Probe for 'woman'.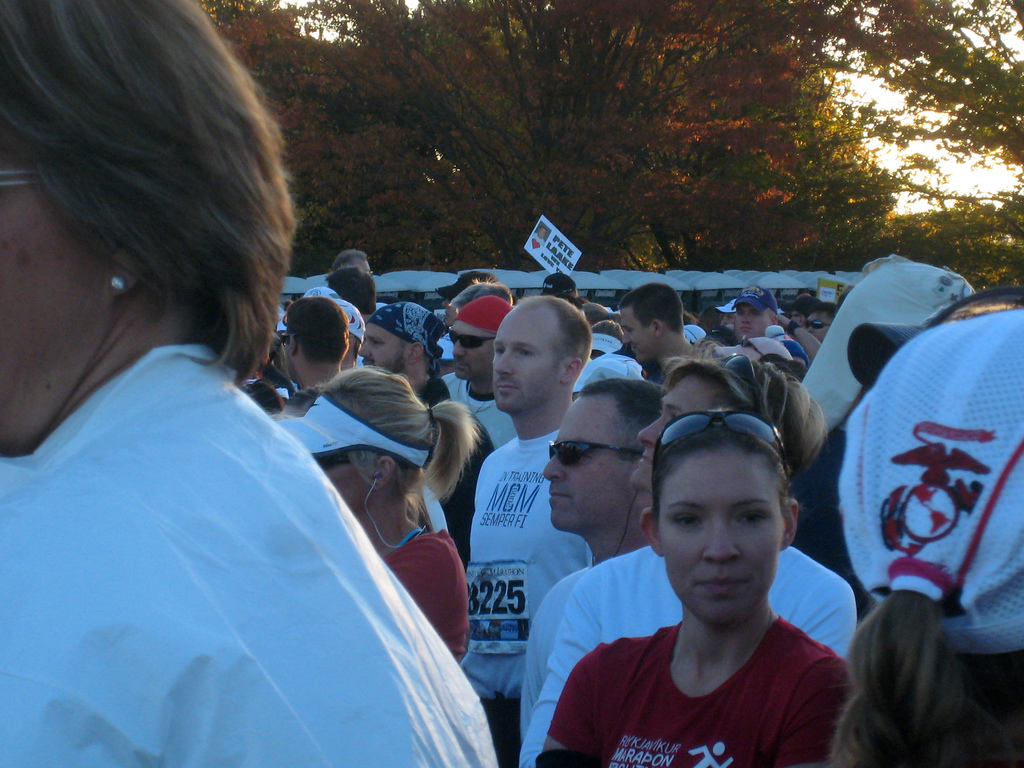
Probe result: {"left": 277, "top": 364, "right": 474, "bottom": 664}.
